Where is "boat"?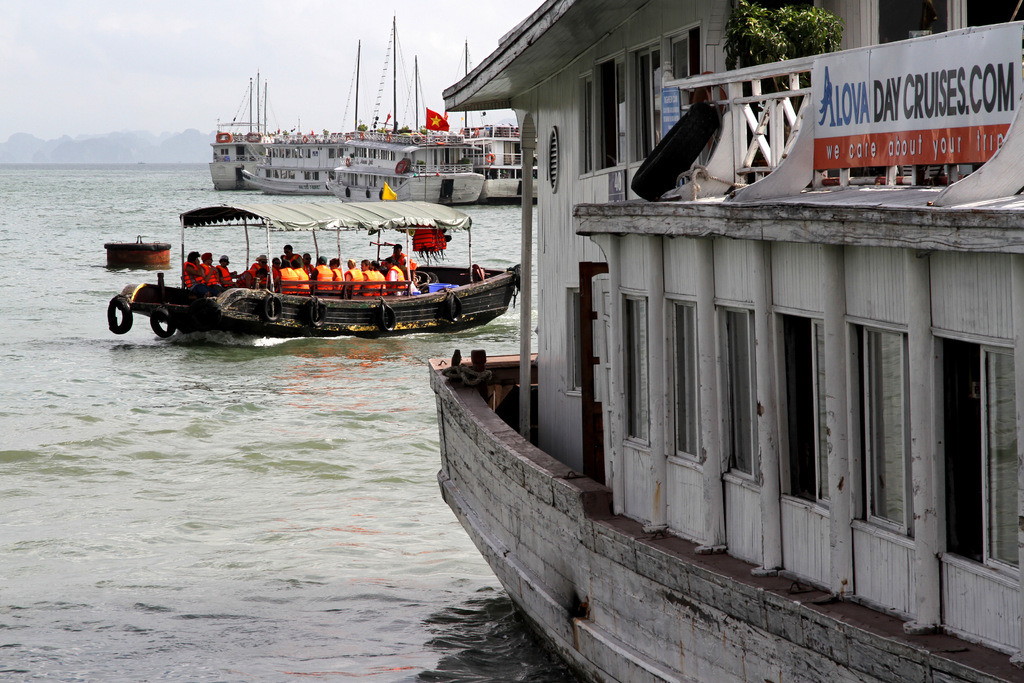
[x1=203, y1=68, x2=274, y2=194].
